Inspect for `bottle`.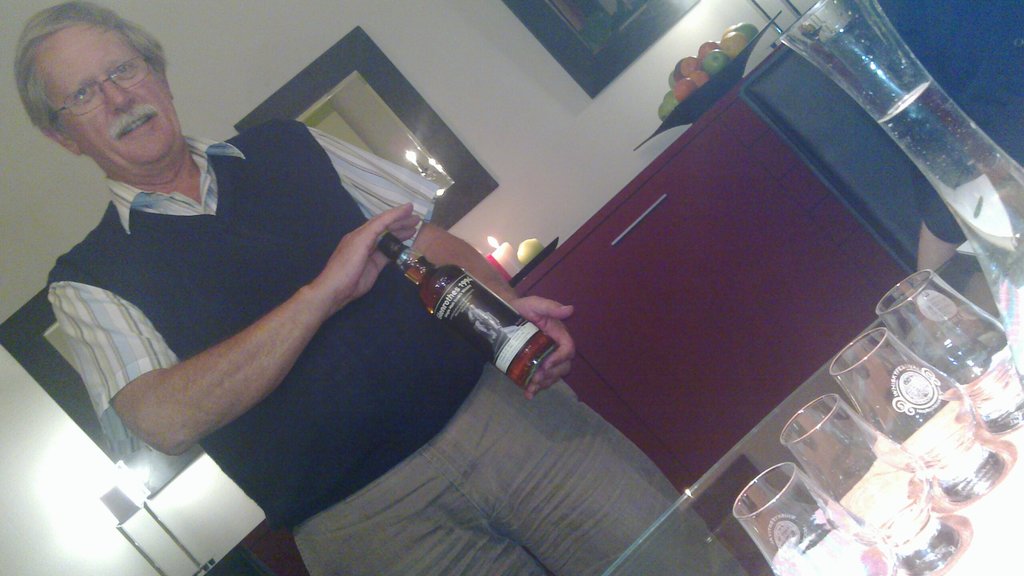
Inspection: <region>385, 234, 567, 380</region>.
